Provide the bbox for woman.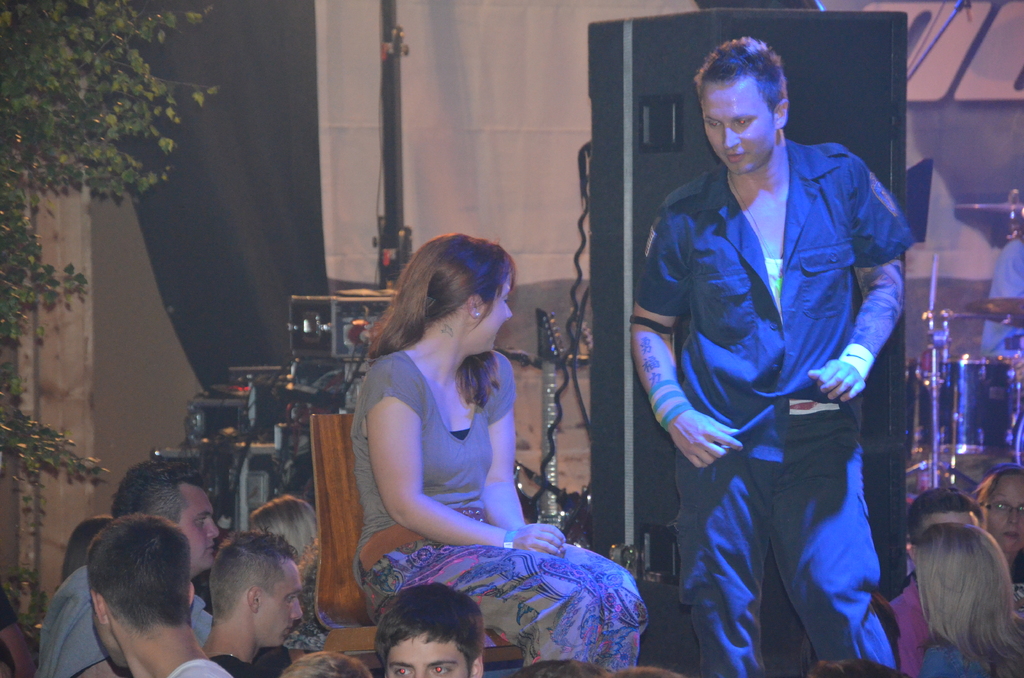
{"x1": 355, "y1": 238, "x2": 591, "y2": 673}.
